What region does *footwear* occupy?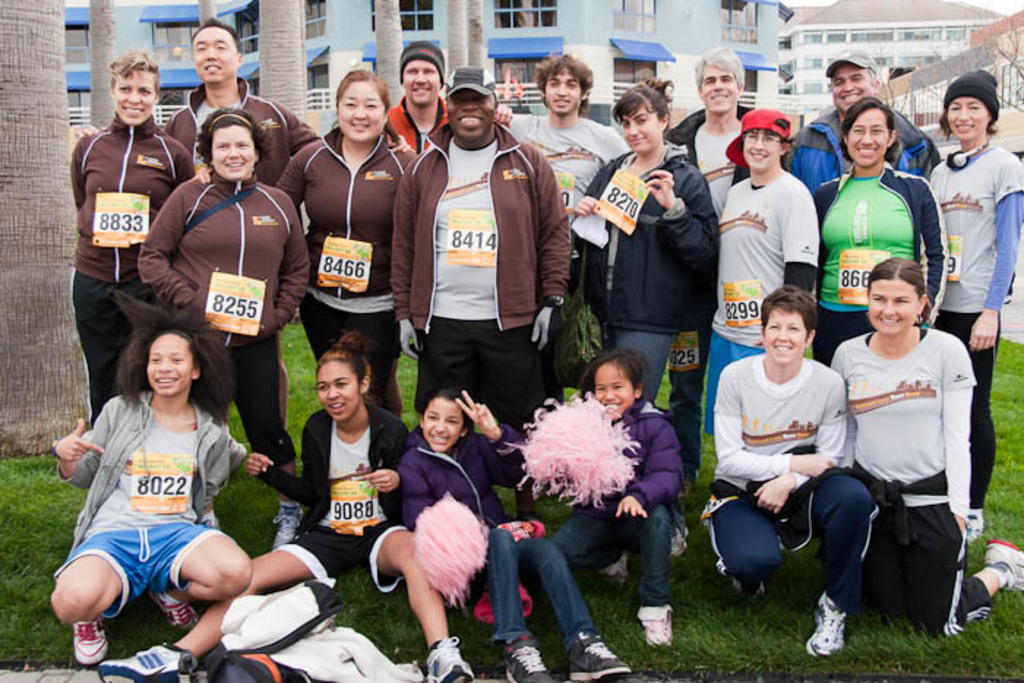
rect(102, 645, 199, 682).
